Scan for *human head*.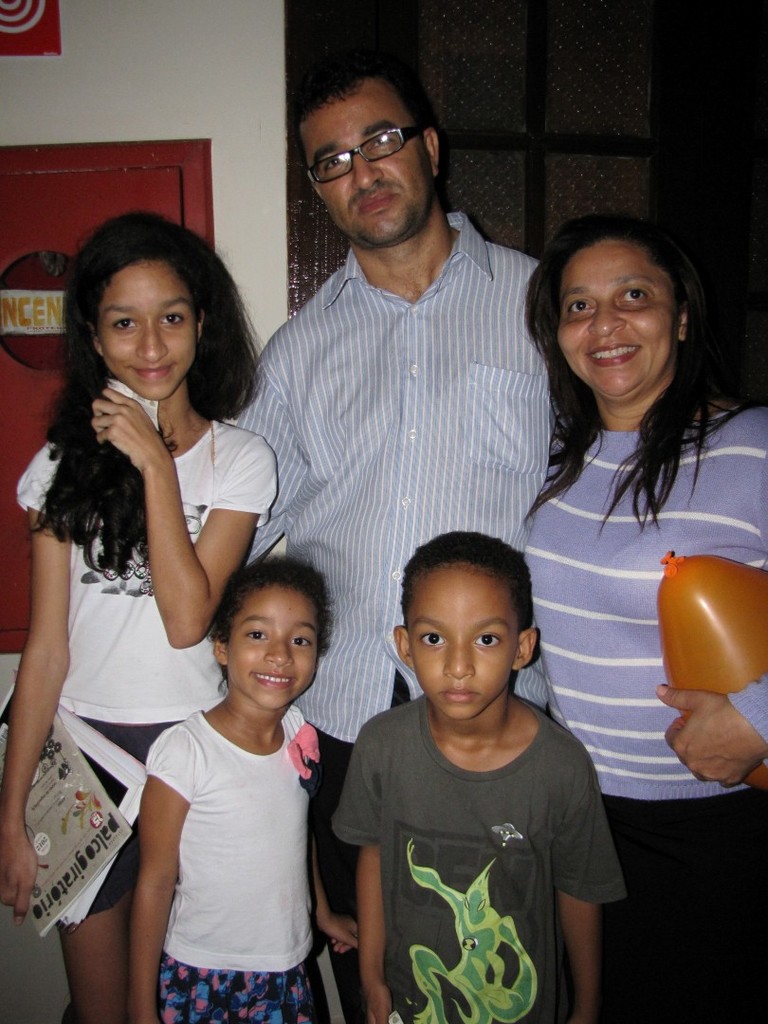
Scan result: <box>385,527,542,721</box>.
